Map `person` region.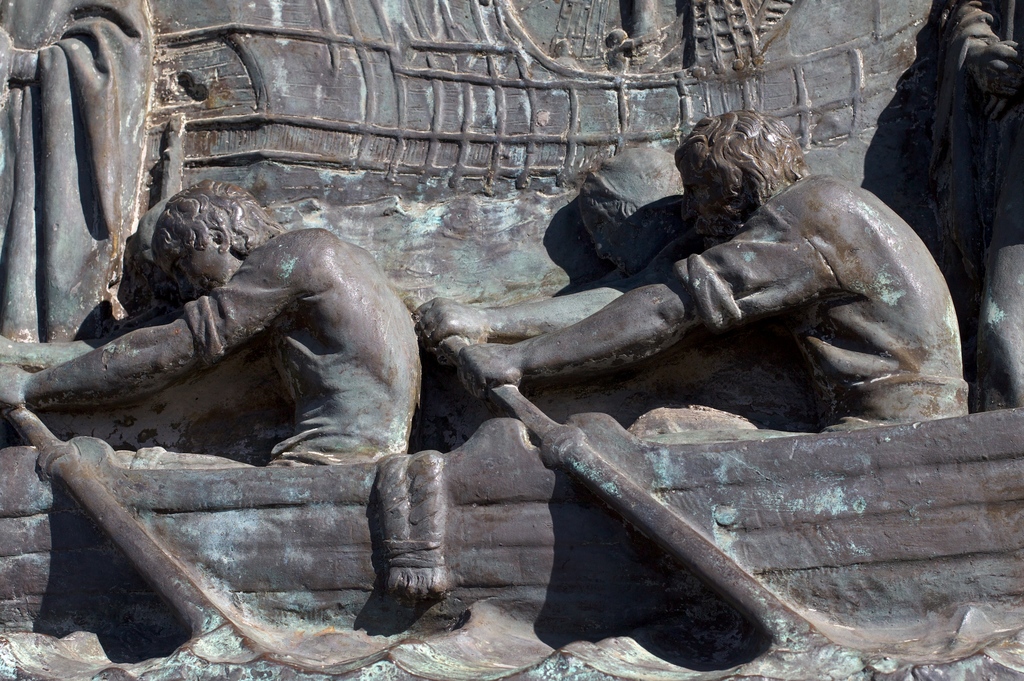
Mapped to box=[57, 147, 401, 529].
